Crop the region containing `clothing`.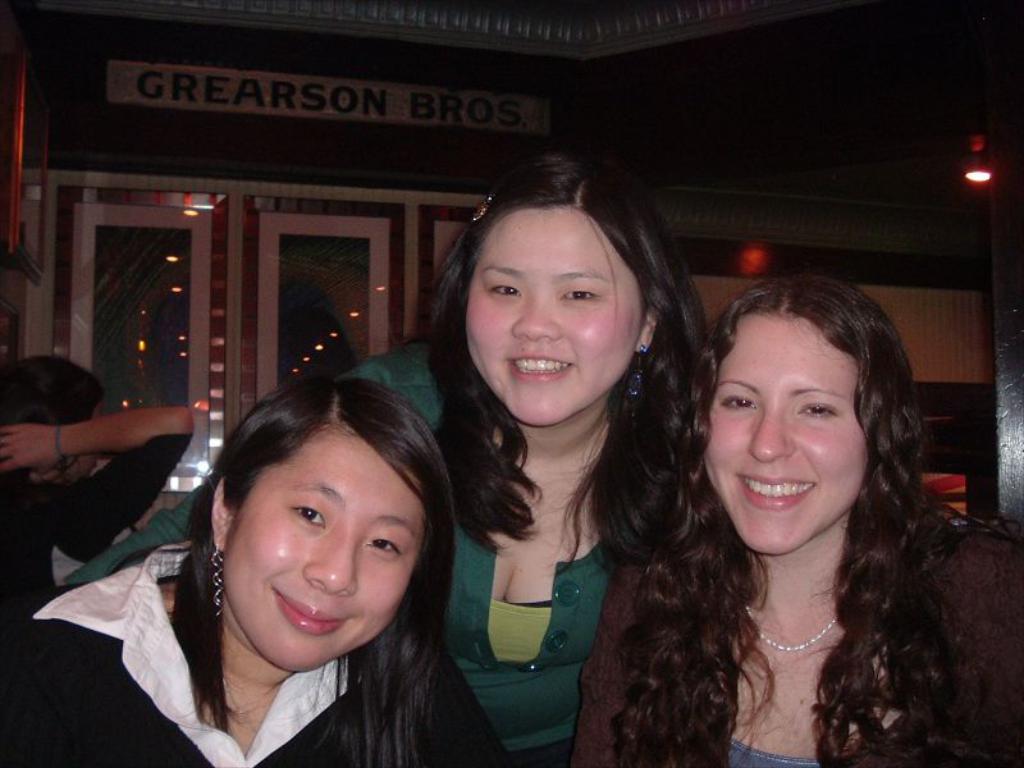
Crop region: 1:536:511:767.
